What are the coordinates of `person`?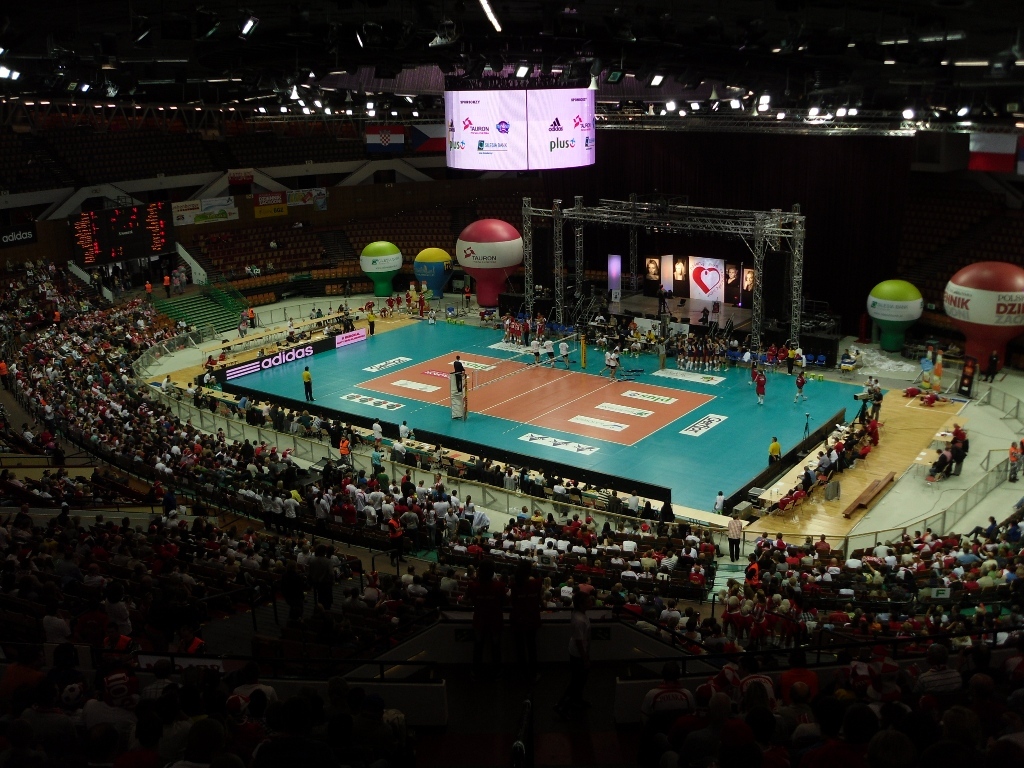
367 304 371 307.
